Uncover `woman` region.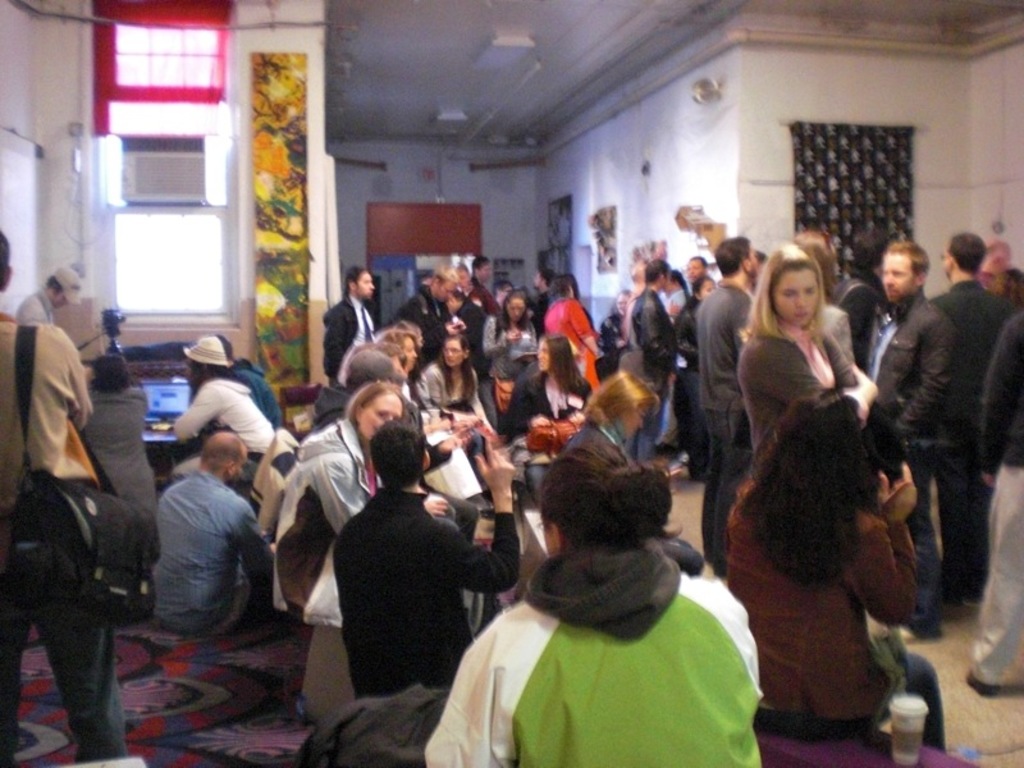
Uncovered: [502,335,600,512].
